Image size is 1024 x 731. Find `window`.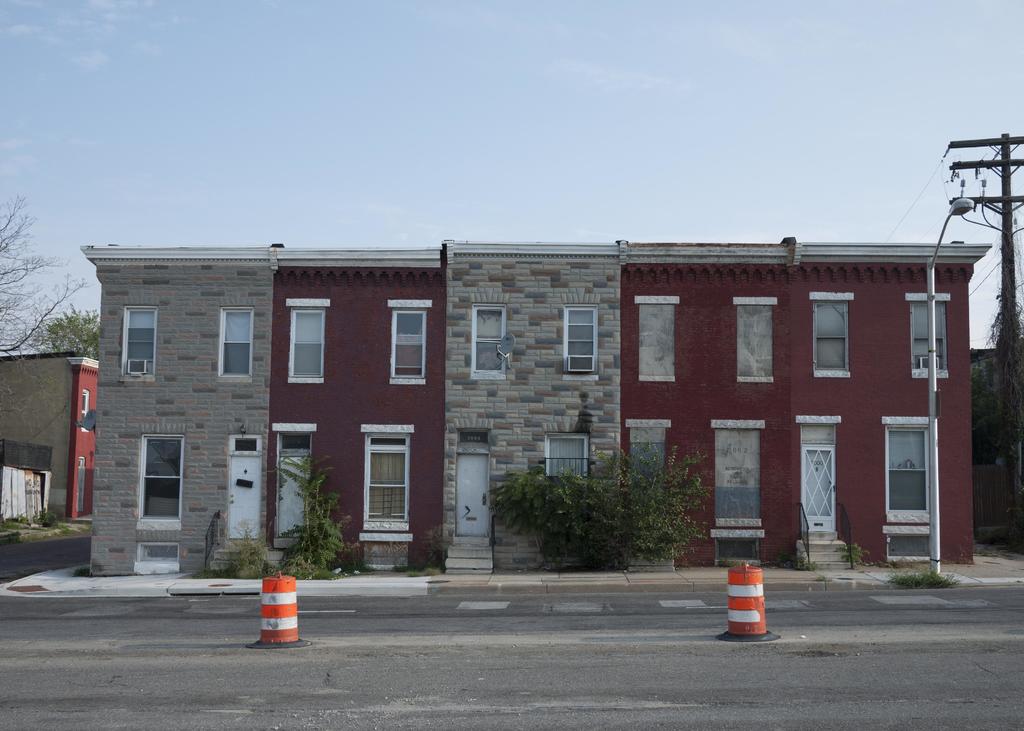
<box>886,423,932,520</box>.
